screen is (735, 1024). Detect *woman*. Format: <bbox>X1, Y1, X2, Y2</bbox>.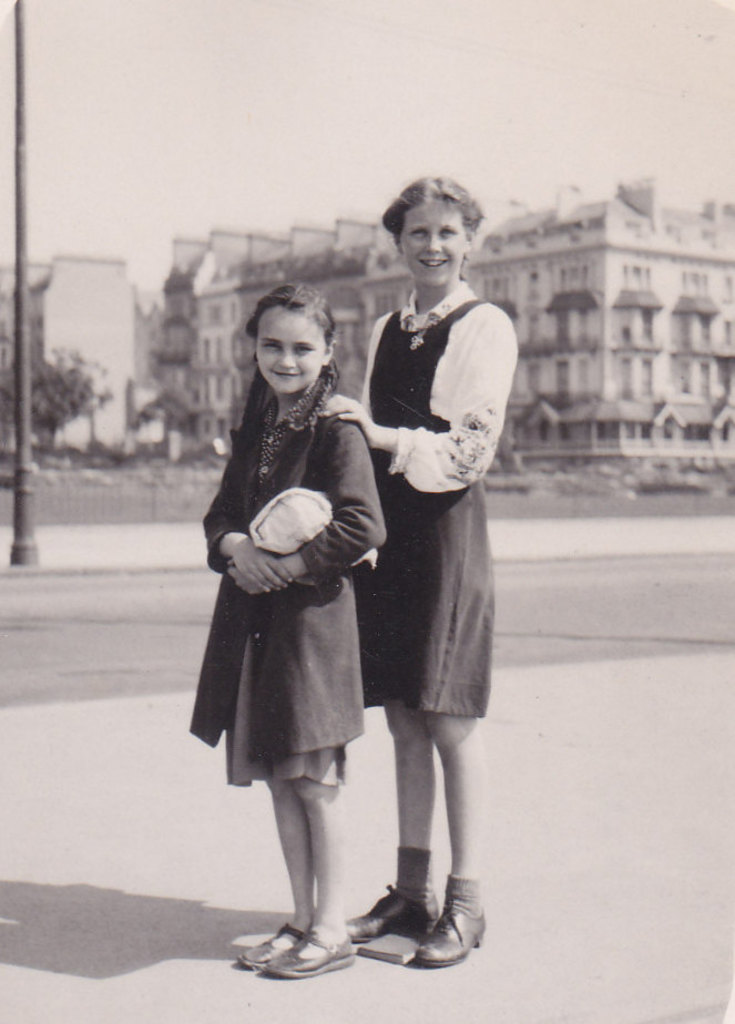
<bbox>313, 175, 521, 973</bbox>.
